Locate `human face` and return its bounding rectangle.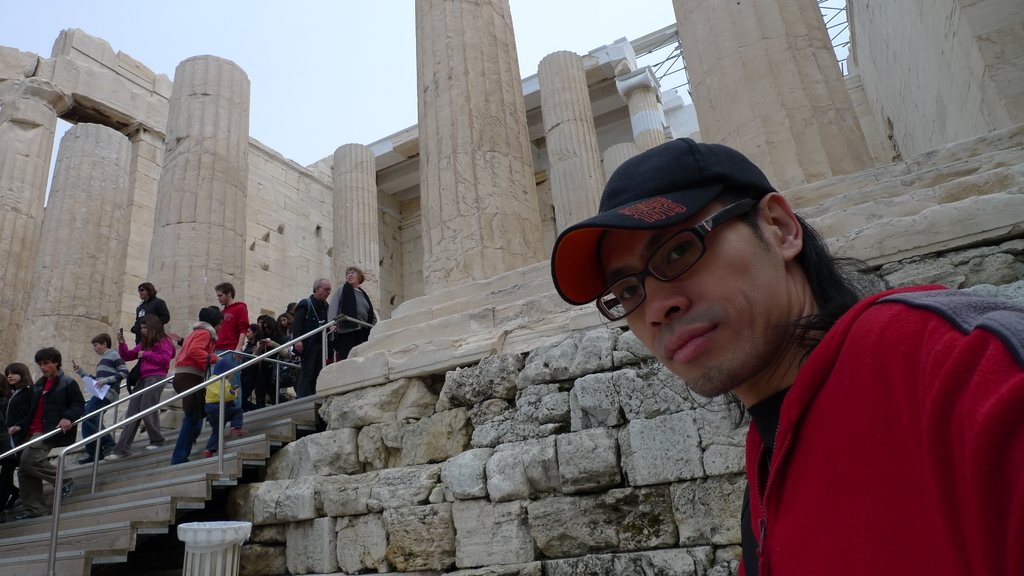
select_region(8, 371, 24, 387).
